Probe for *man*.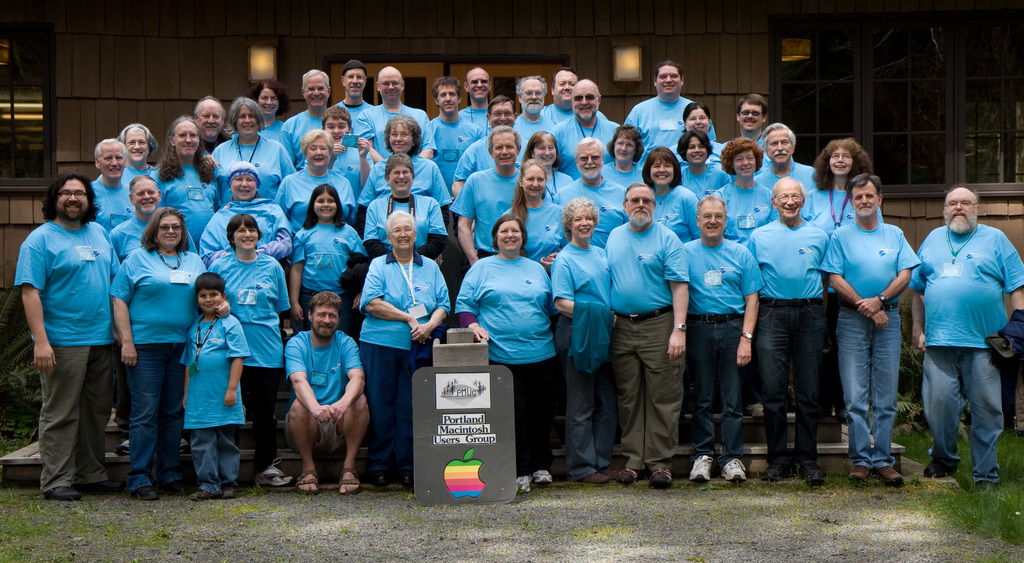
Probe result: <region>279, 67, 332, 166</region>.
